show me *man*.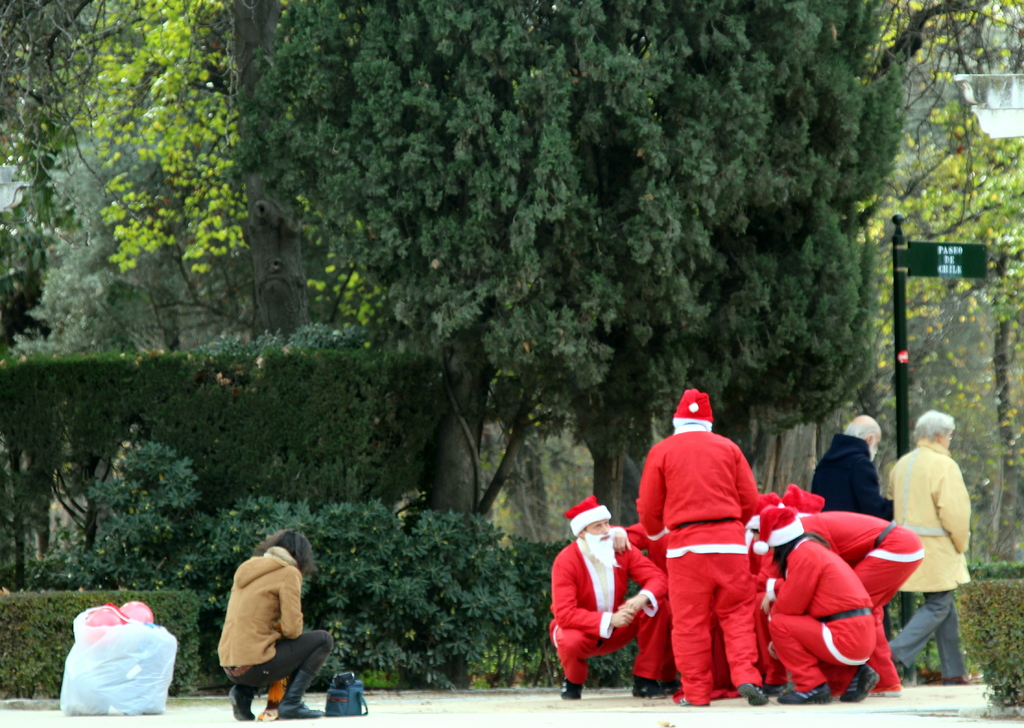
*man* is here: BBox(635, 393, 795, 717).
